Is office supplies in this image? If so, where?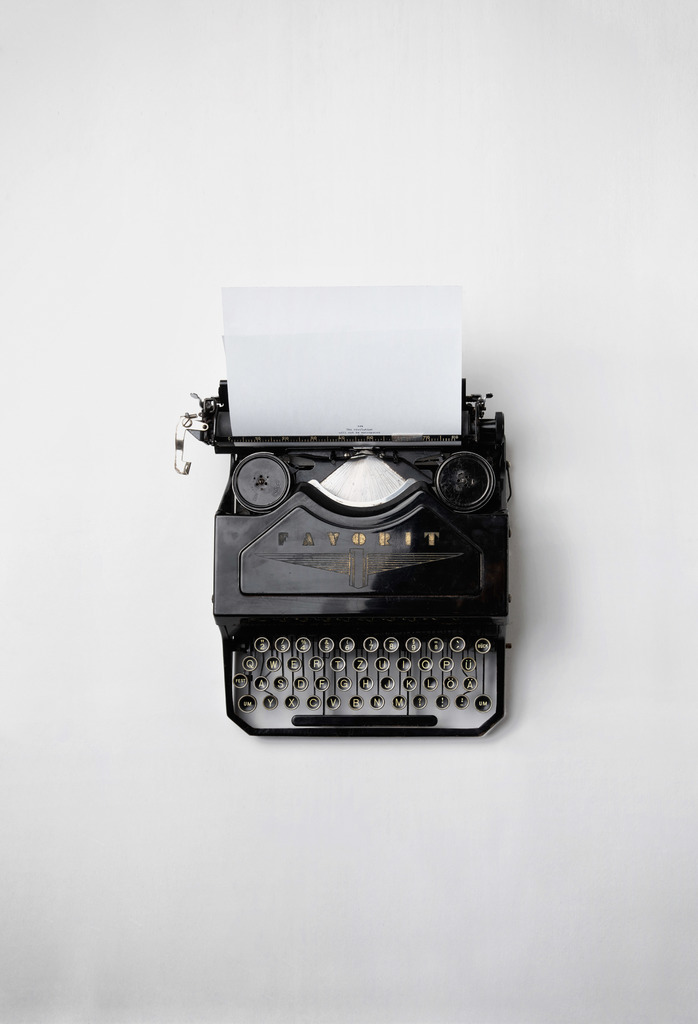
Yes, at bbox=(190, 280, 535, 722).
